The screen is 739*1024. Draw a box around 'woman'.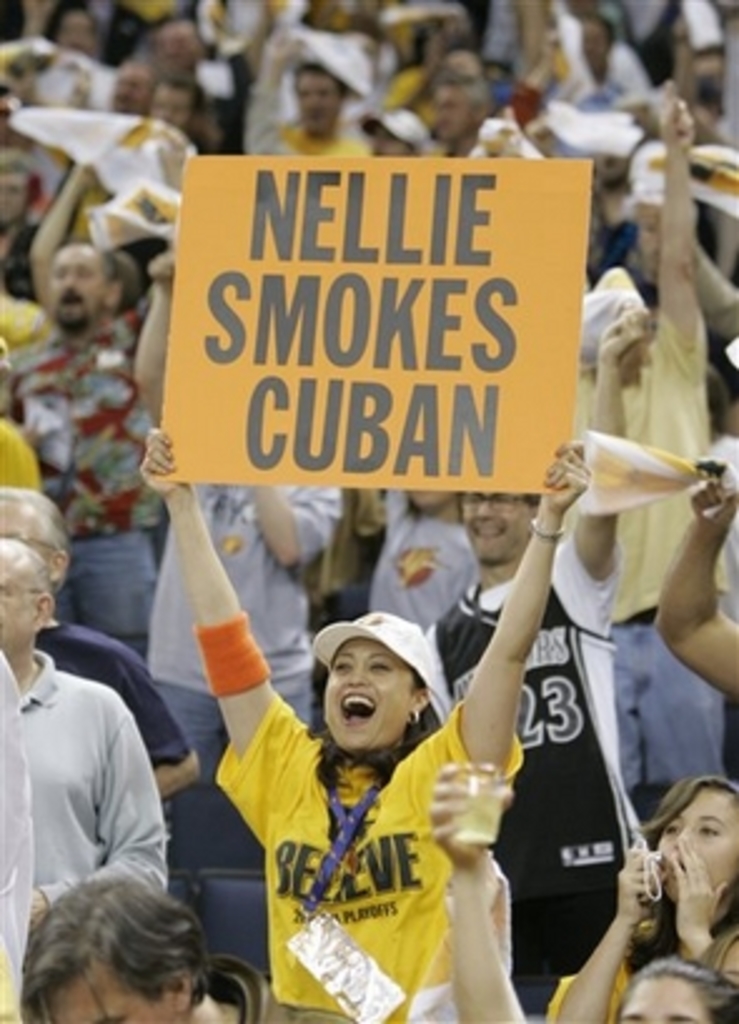
<bbox>140, 426, 589, 1021</bbox>.
